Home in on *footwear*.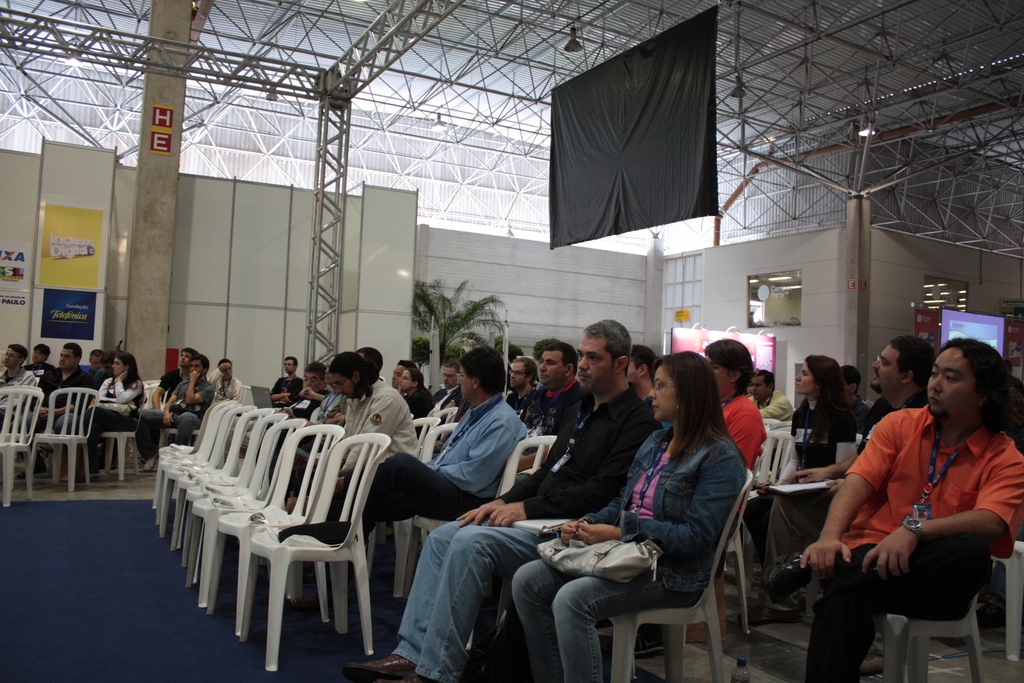
Homed in at 725,596,805,629.
